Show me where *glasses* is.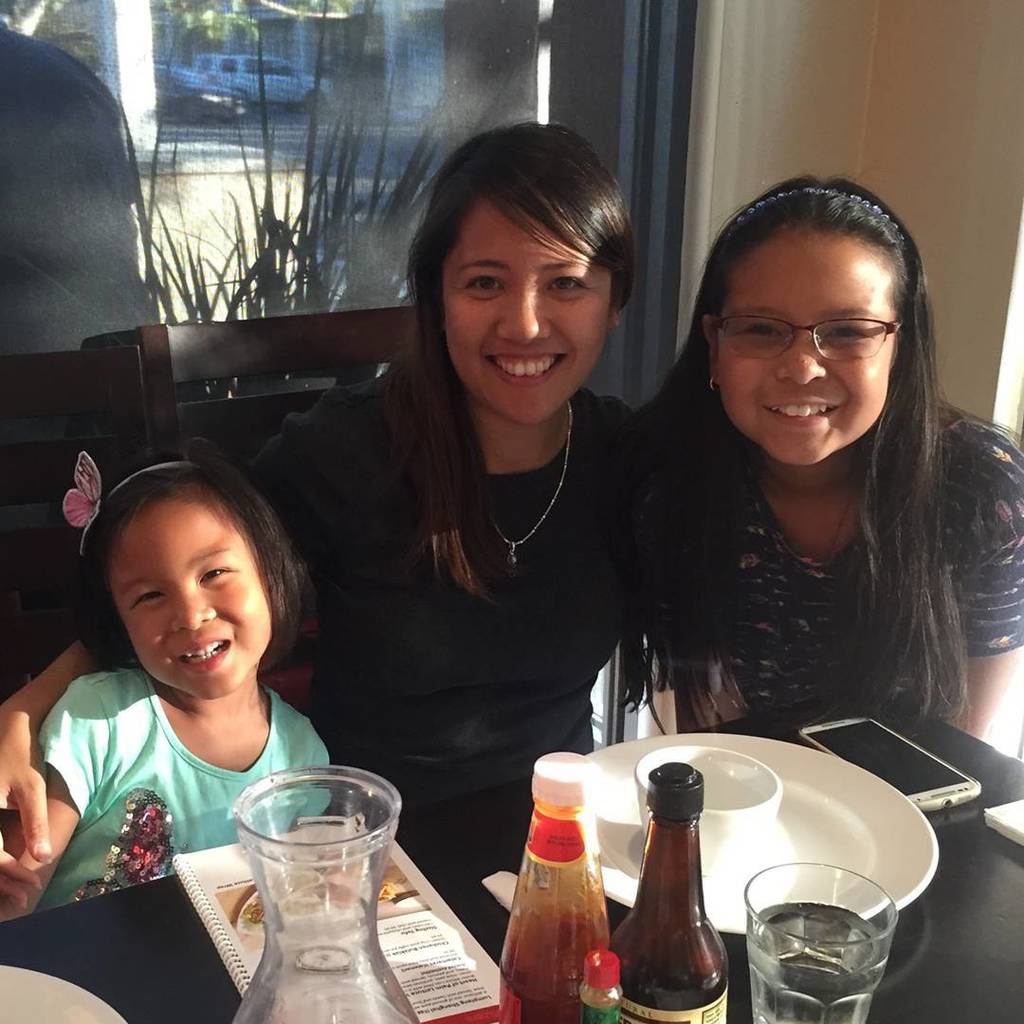
*glasses* is at <box>723,300,923,371</box>.
